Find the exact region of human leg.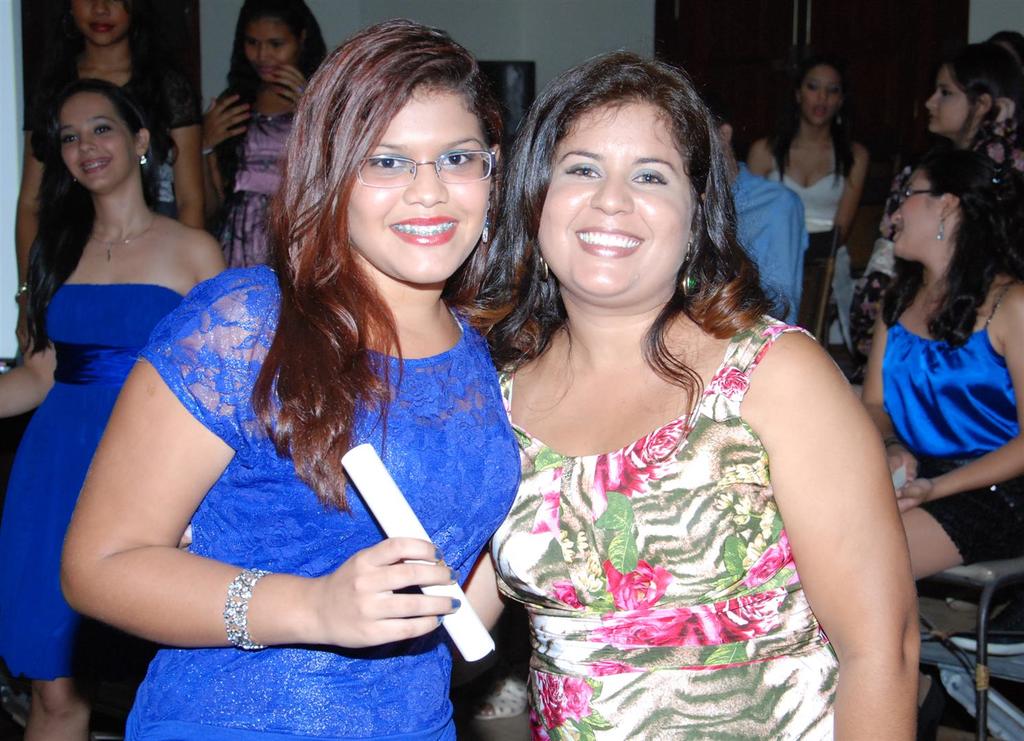
Exact region: BBox(898, 470, 1023, 582).
